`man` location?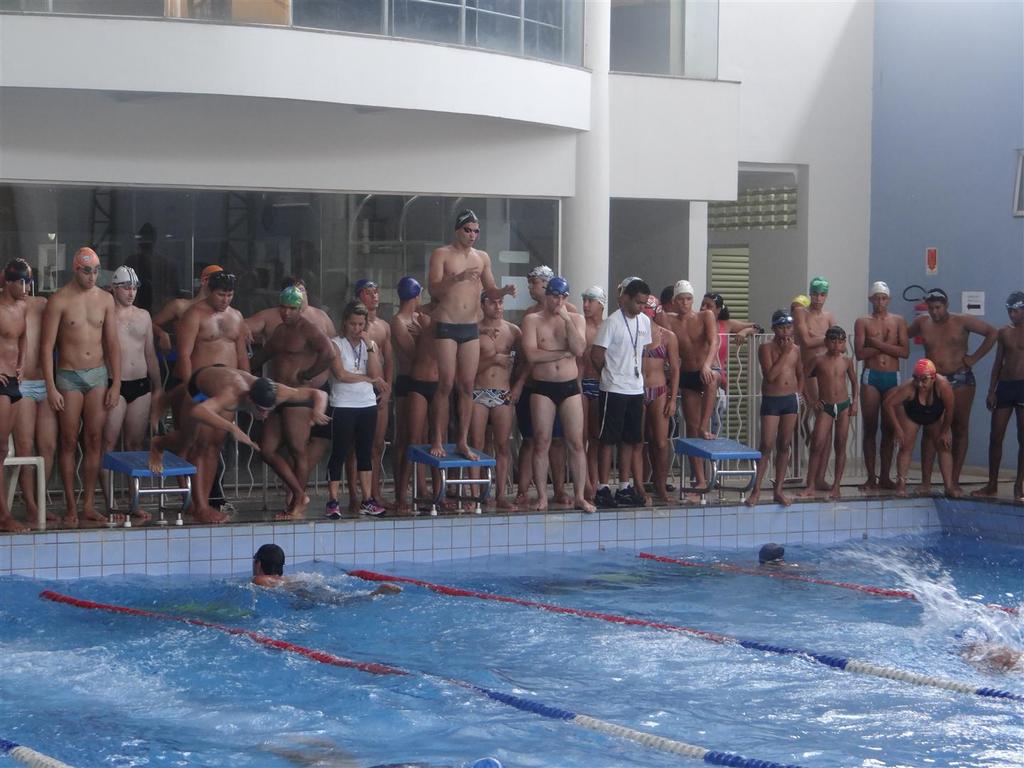
box=[790, 277, 833, 490]
